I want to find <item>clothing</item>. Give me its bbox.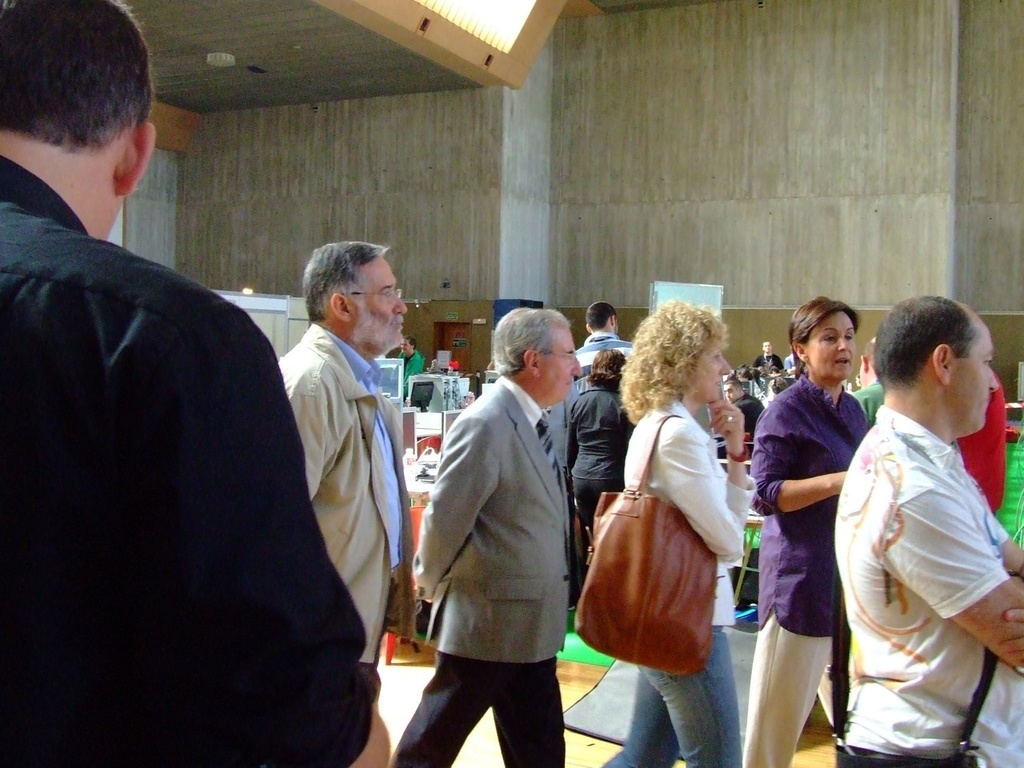
crop(832, 402, 1023, 764).
